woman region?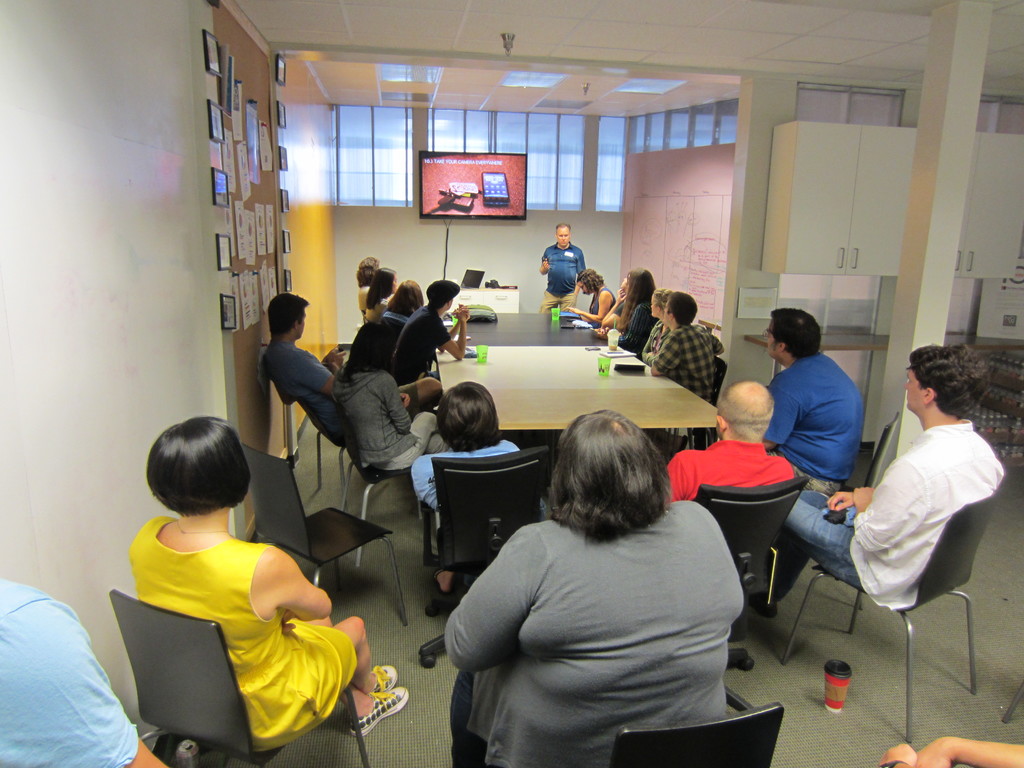
[430,394,756,762]
